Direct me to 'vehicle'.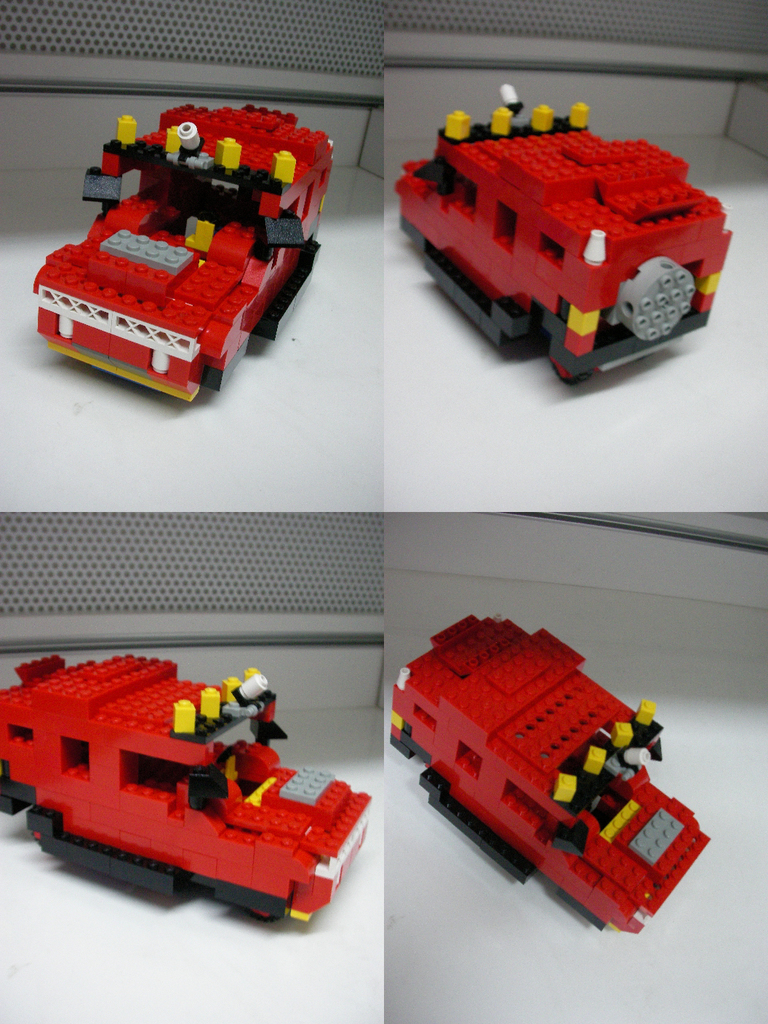
Direction: pyautogui.locateOnScreen(32, 100, 339, 409).
